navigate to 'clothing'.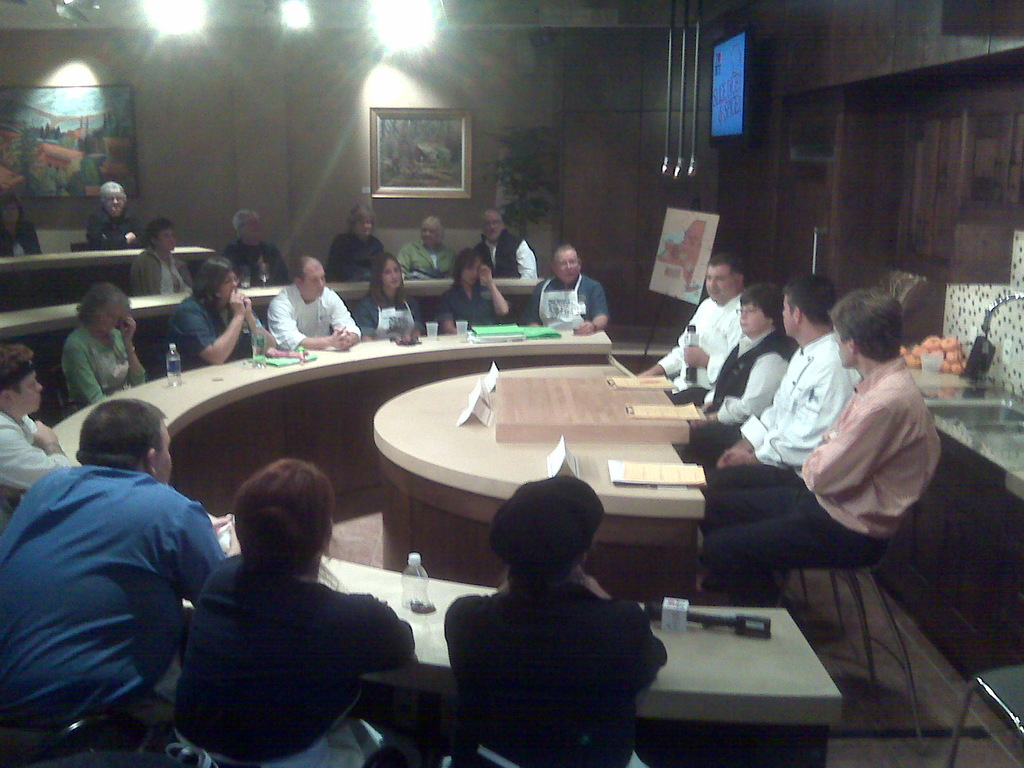
Navigation target: (x1=64, y1=324, x2=148, y2=412).
